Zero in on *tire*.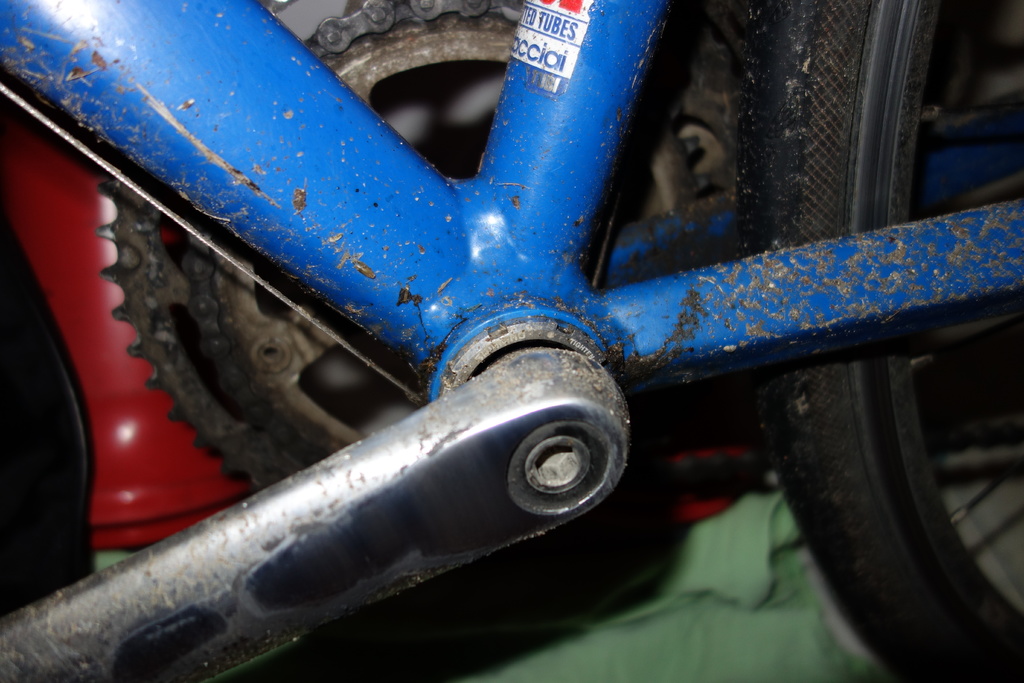
Zeroed in: {"x1": 733, "y1": 0, "x2": 1007, "y2": 679}.
